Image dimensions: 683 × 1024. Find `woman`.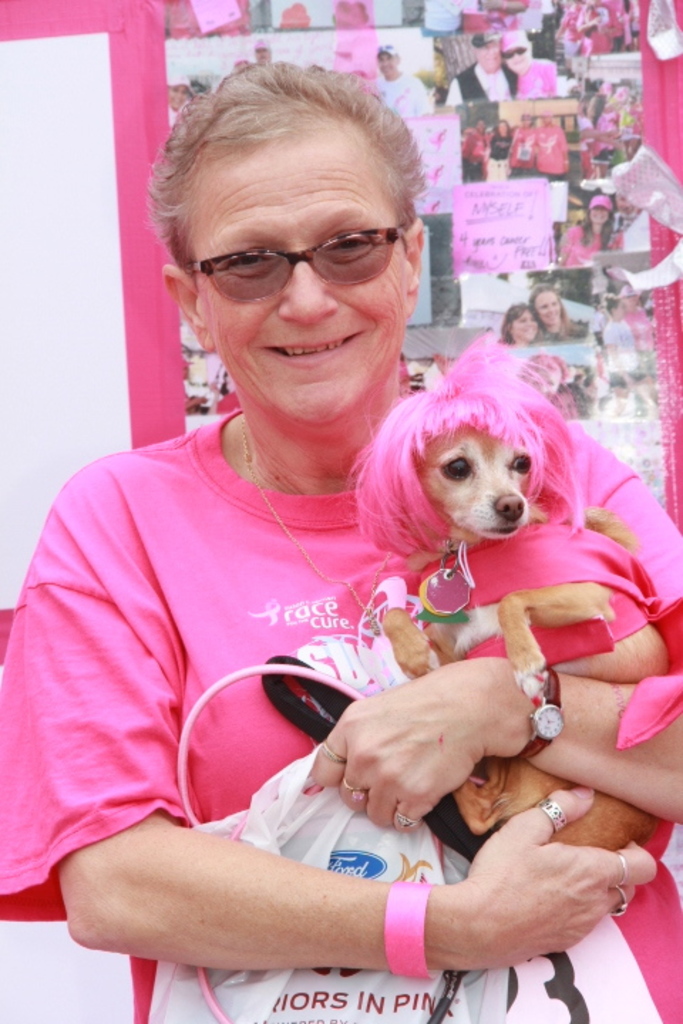
bbox(491, 119, 511, 174).
